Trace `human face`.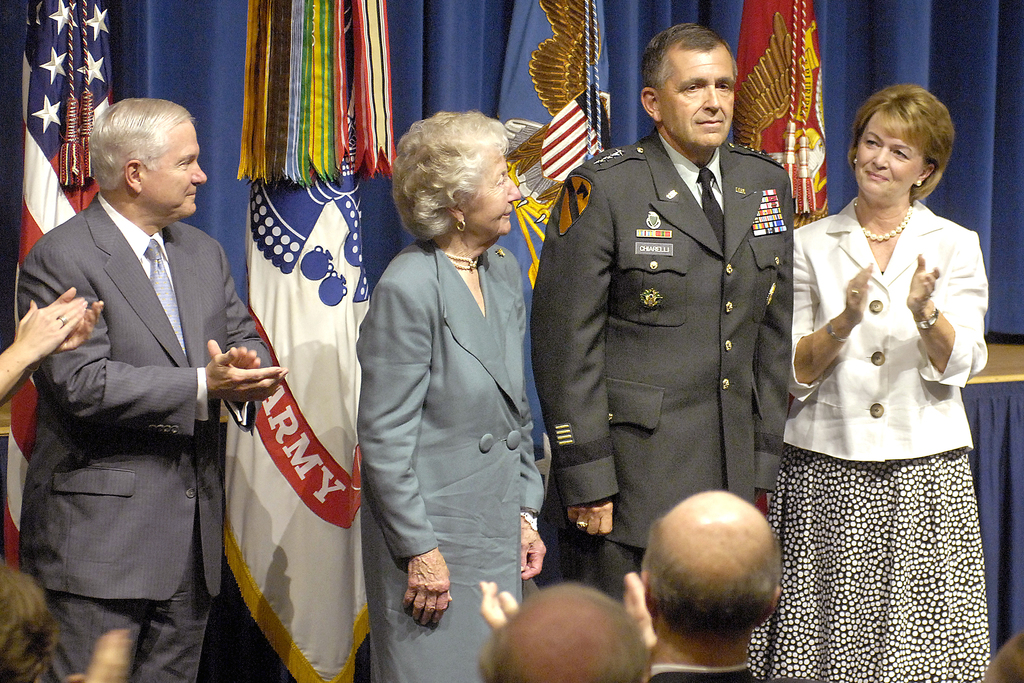
Traced to <bbox>858, 111, 927, 195</bbox>.
